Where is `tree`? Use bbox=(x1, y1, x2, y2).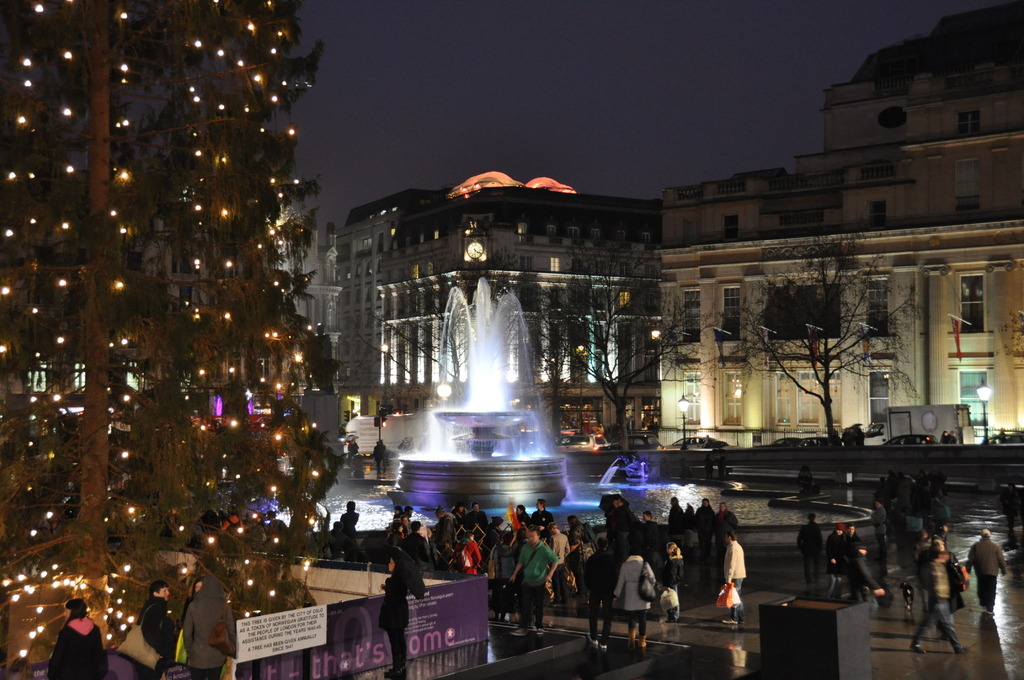
bbox=(509, 231, 728, 448).
